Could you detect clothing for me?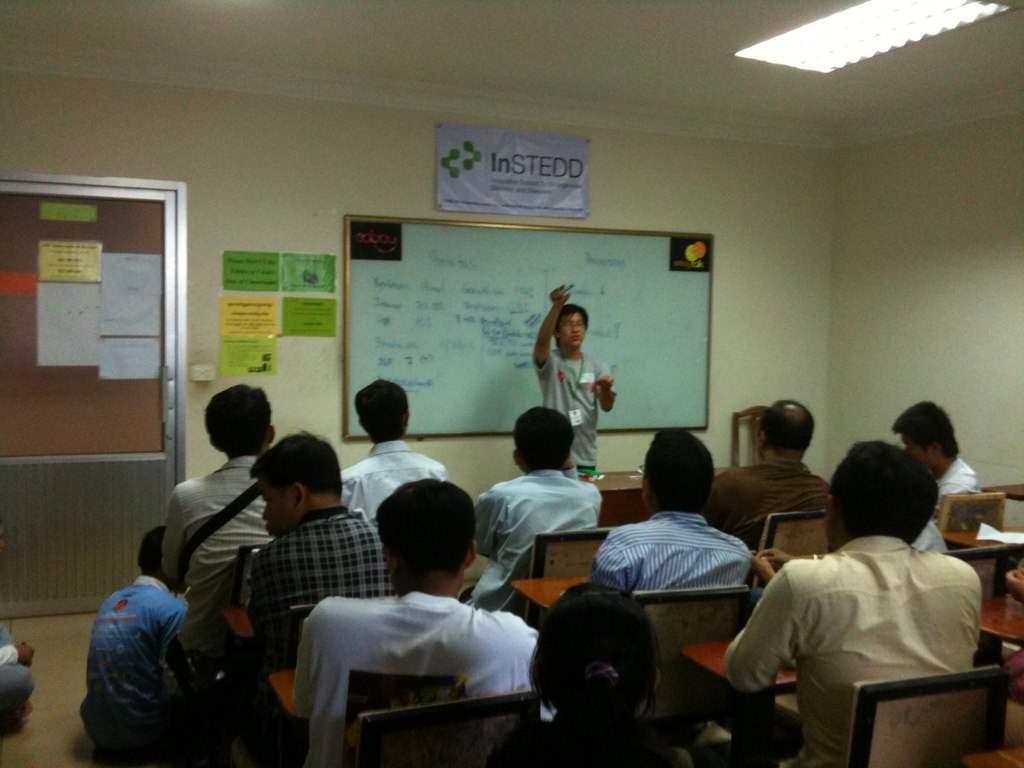
Detection result: bbox=(534, 346, 617, 478).
